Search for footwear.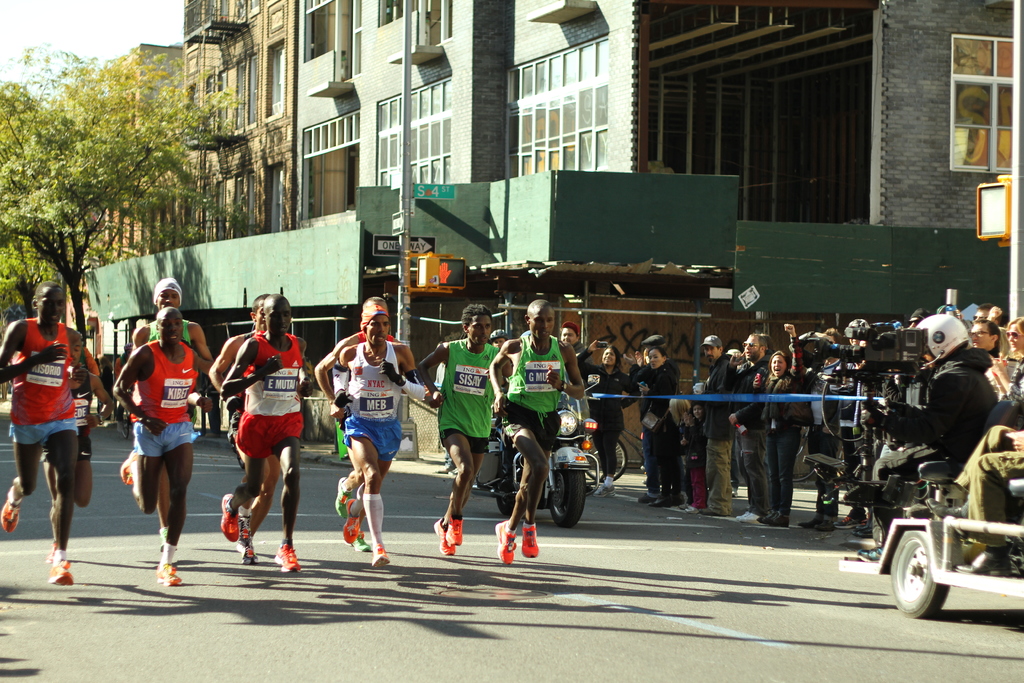
Found at x1=678 y1=502 x2=702 y2=515.
